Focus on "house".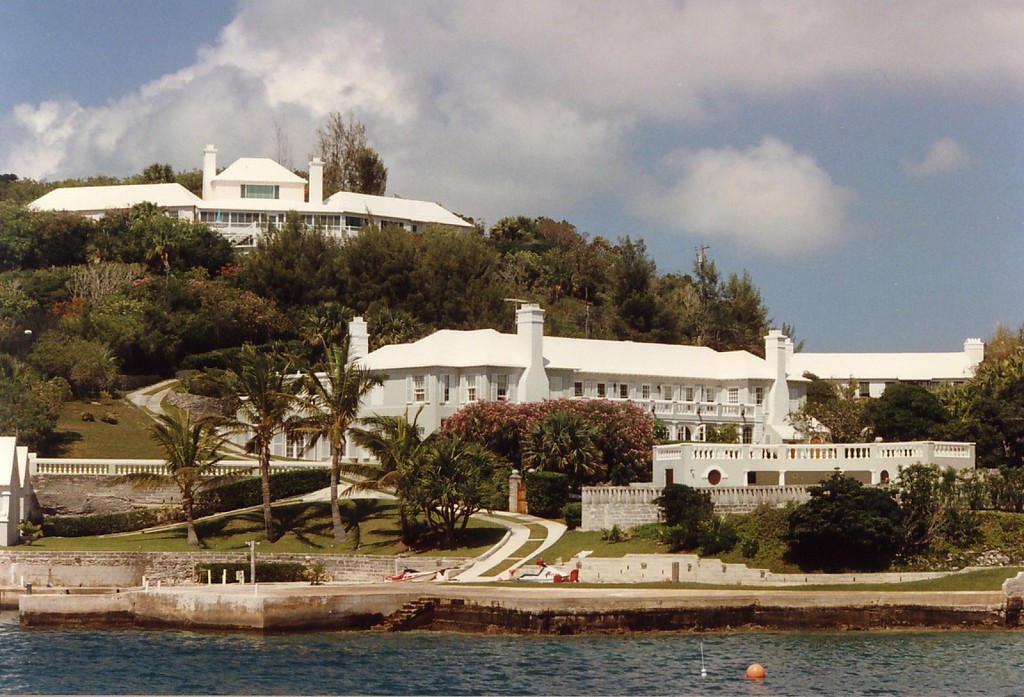
Focused at Rect(231, 289, 1023, 538).
